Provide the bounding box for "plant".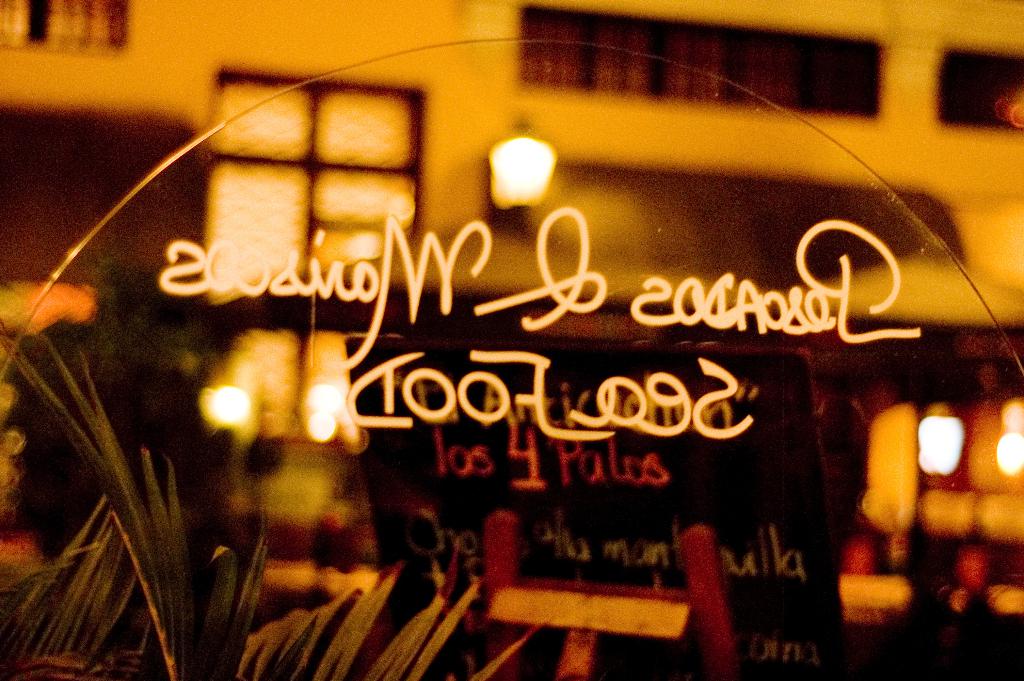
<bbox>0, 329, 551, 680</bbox>.
